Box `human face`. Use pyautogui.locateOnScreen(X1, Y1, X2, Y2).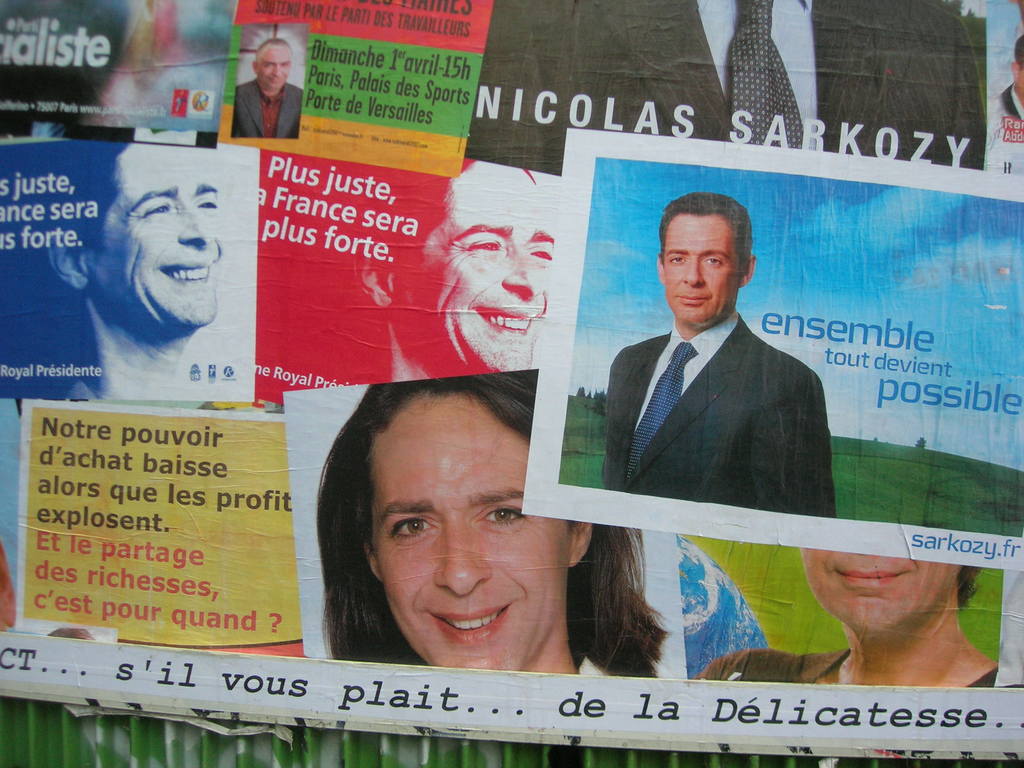
pyautogui.locateOnScreen(804, 552, 963, 636).
